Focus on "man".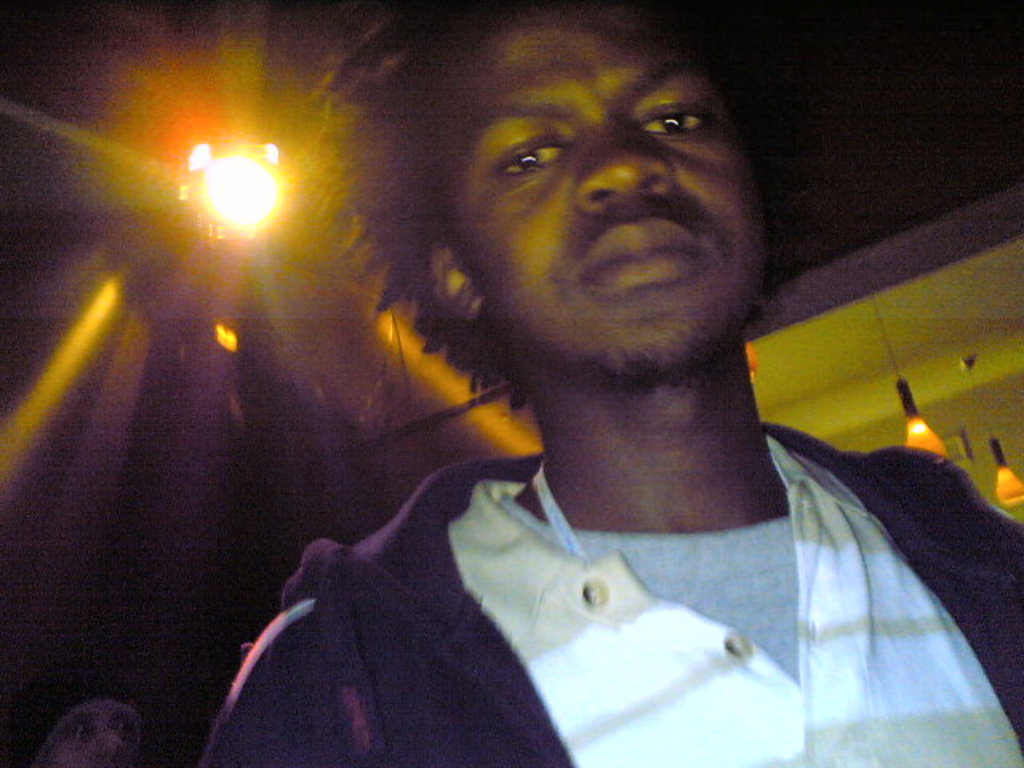
Focused at (166, 16, 992, 757).
